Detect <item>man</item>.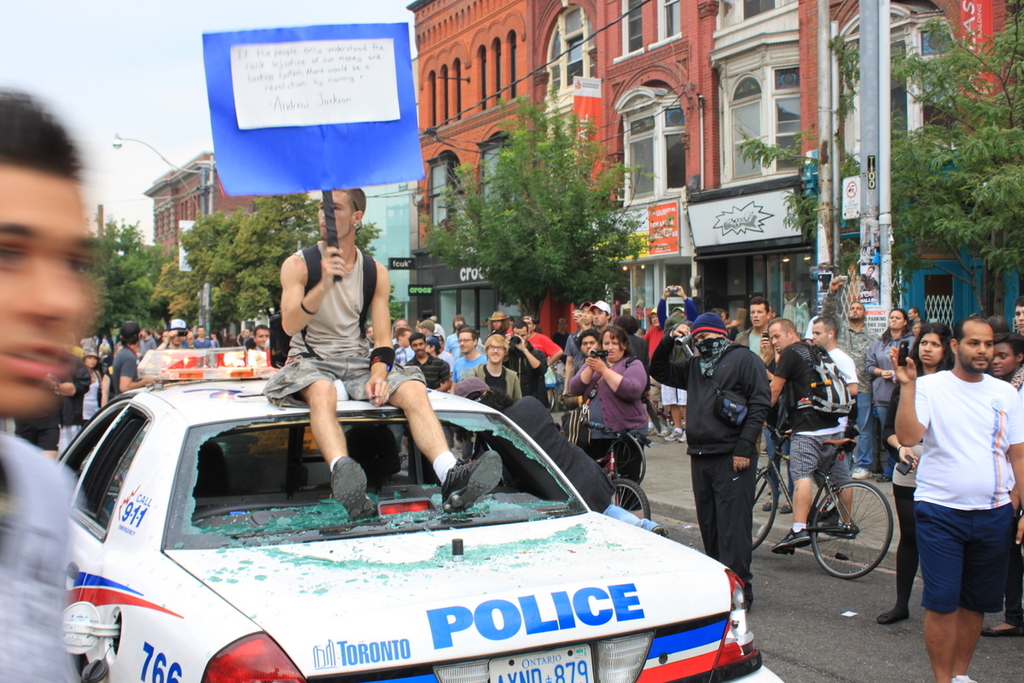
Detected at <bbox>647, 312, 772, 612</bbox>.
